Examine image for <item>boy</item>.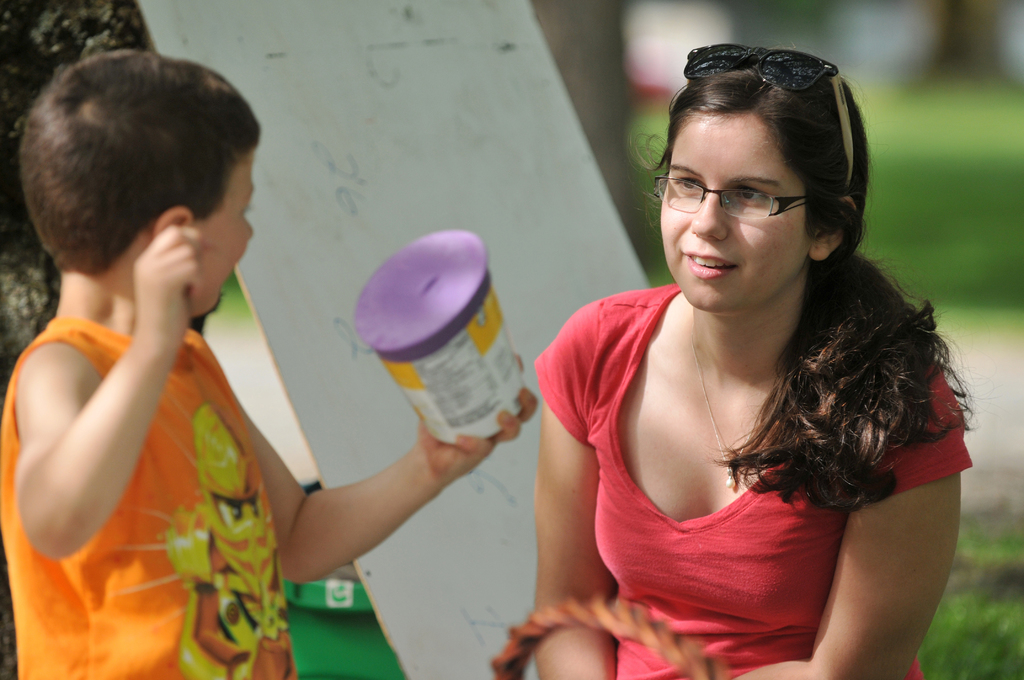
Examination result: x1=51 y1=38 x2=459 y2=679.
